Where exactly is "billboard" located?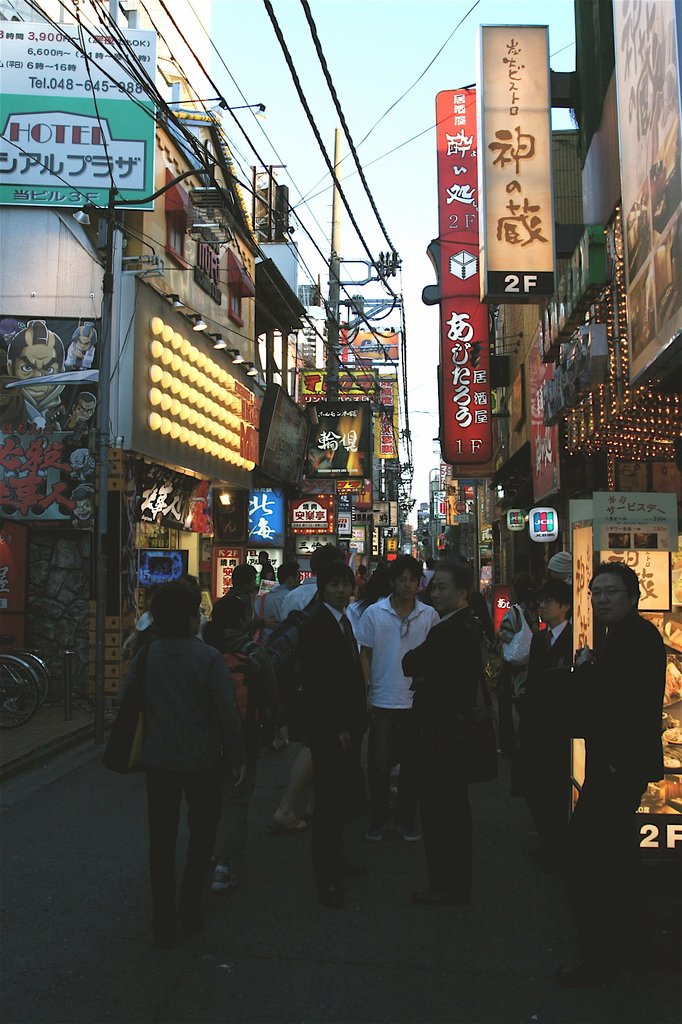
Its bounding box is [210, 548, 249, 596].
